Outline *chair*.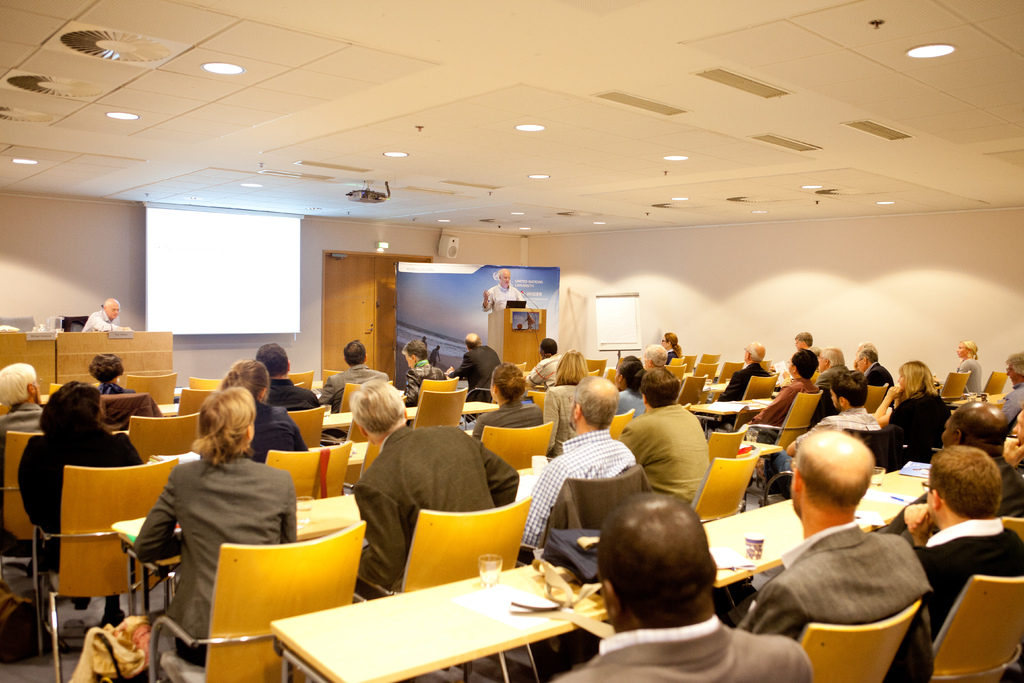
Outline: <region>464, 463, 646, 682</region>.
